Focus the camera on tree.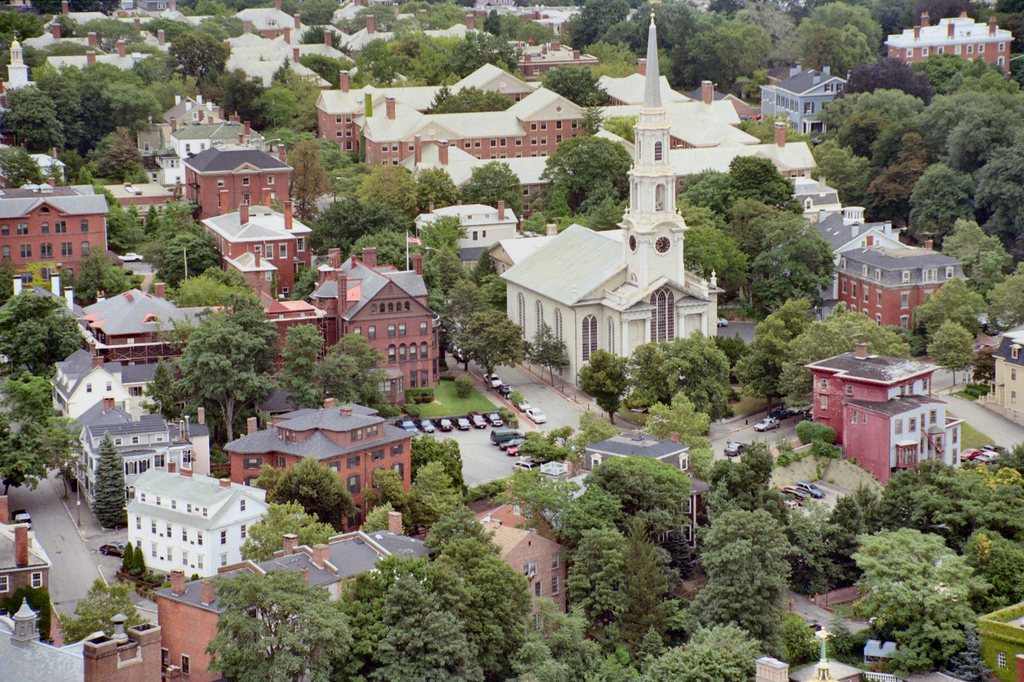
Focus region: x1=413 y1=166 x2=462 y2=210.
